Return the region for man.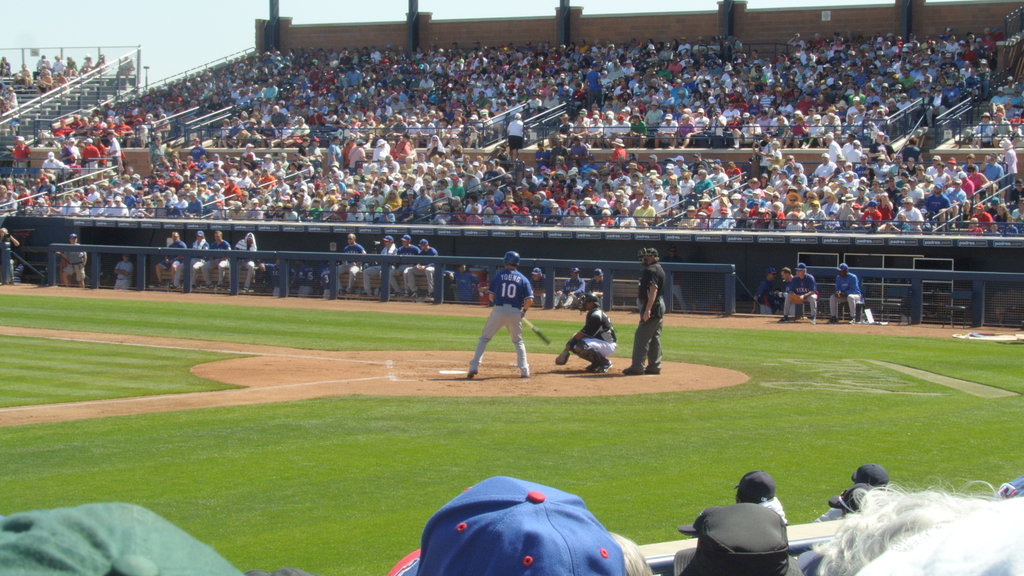
[553, 264, 584, 308].
